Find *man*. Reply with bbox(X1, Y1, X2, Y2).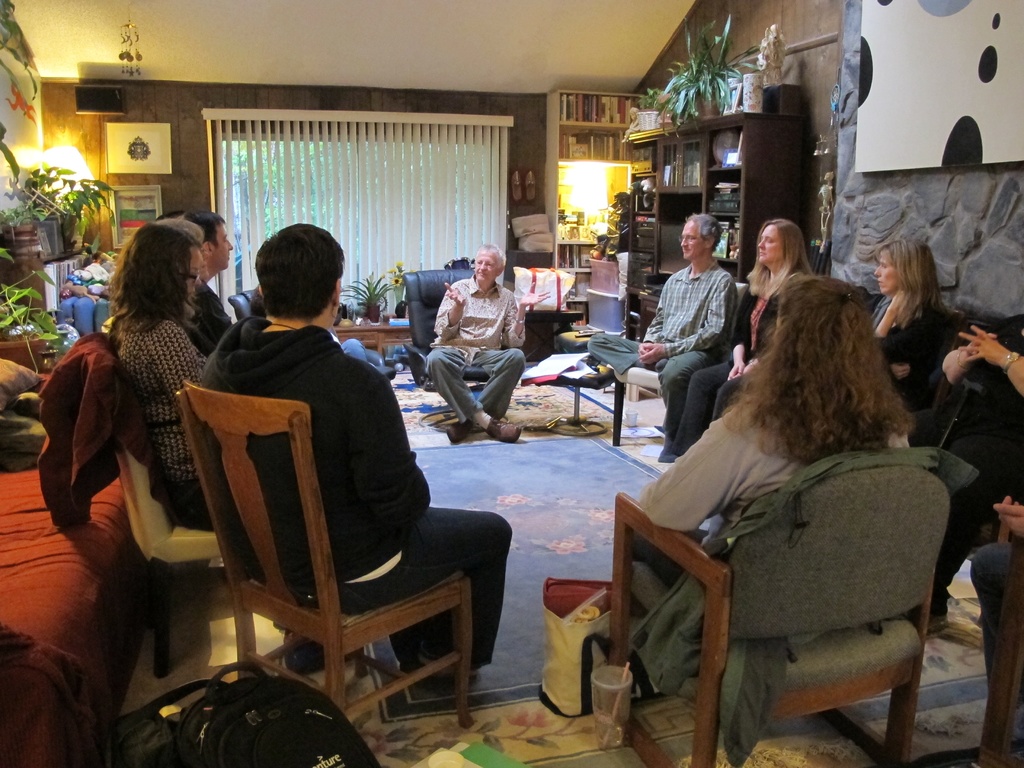
bbox(588, 214, 735, 451).
